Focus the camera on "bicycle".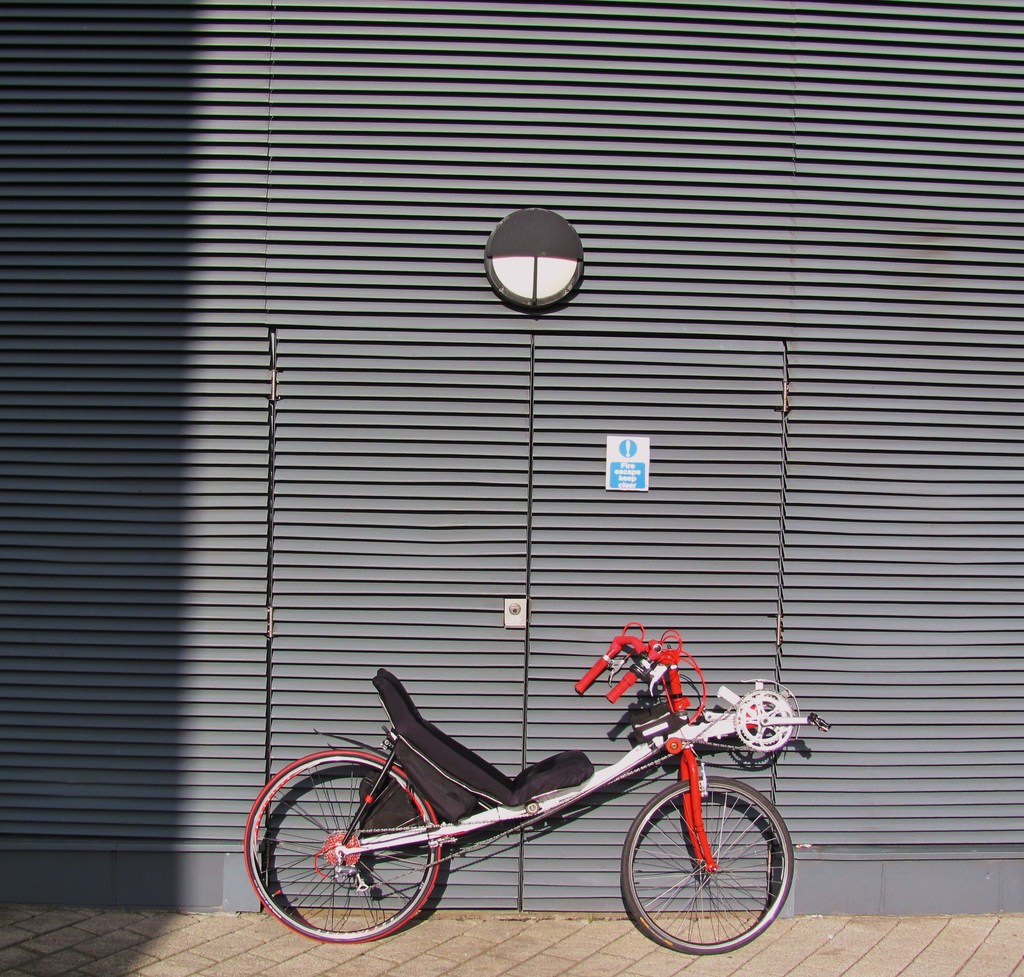
Focus region: detection(234, 617, 835, 947).
